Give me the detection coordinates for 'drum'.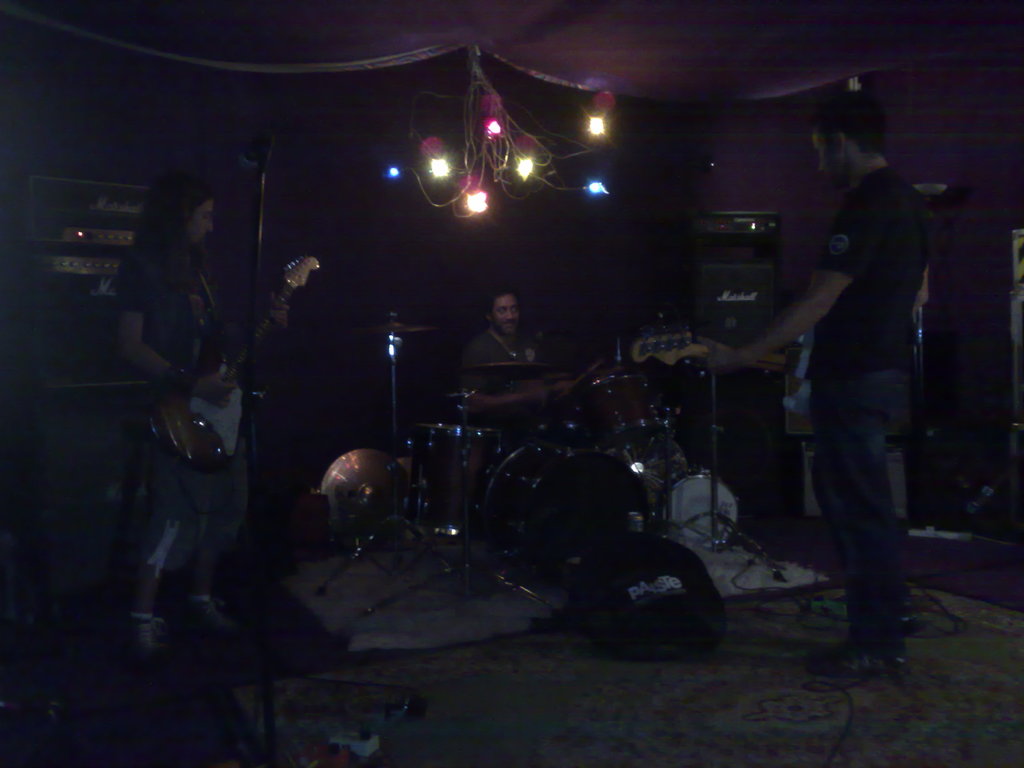
bbox(659, 465, 737, 552).
